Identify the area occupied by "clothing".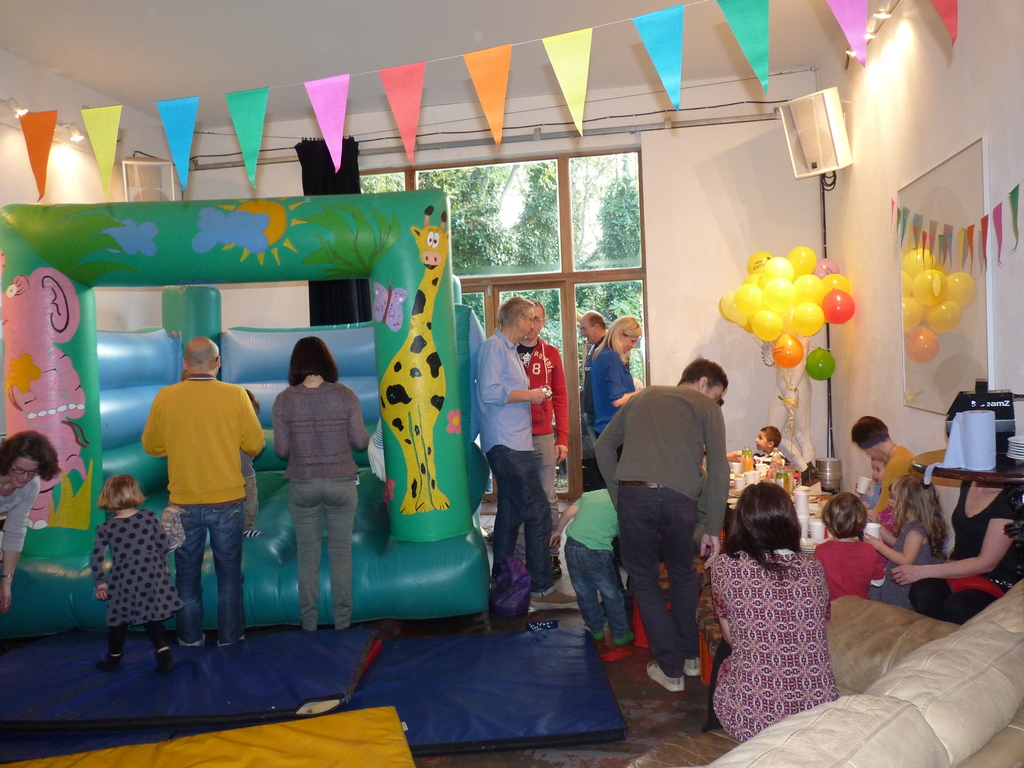
Area: box(563, 487, 631, 638).
